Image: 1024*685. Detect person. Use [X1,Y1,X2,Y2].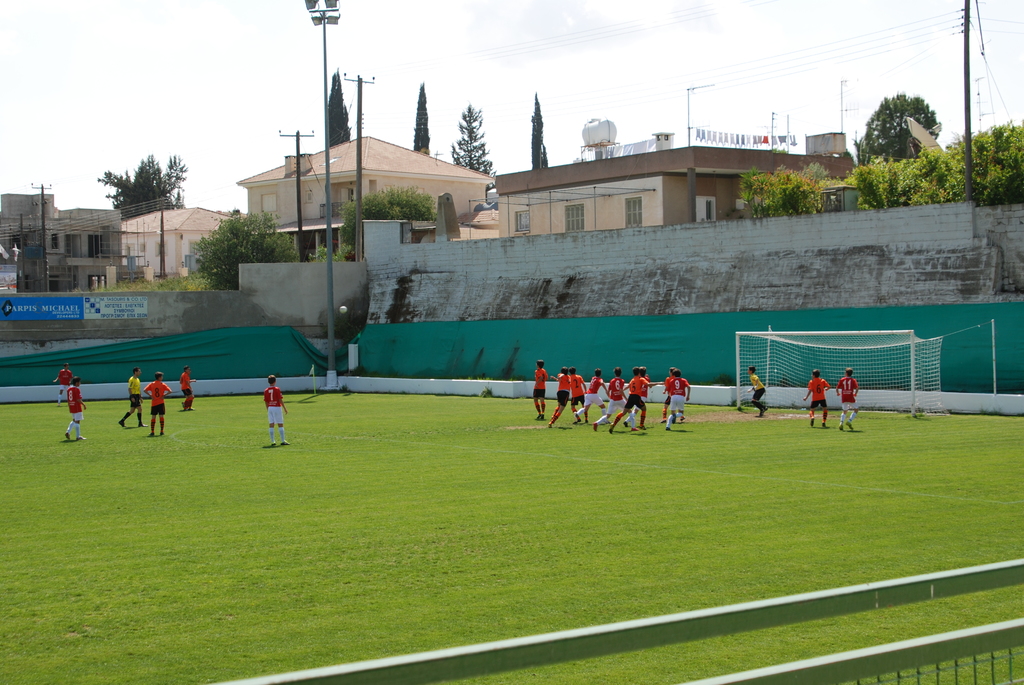
[61,378,84,441].
